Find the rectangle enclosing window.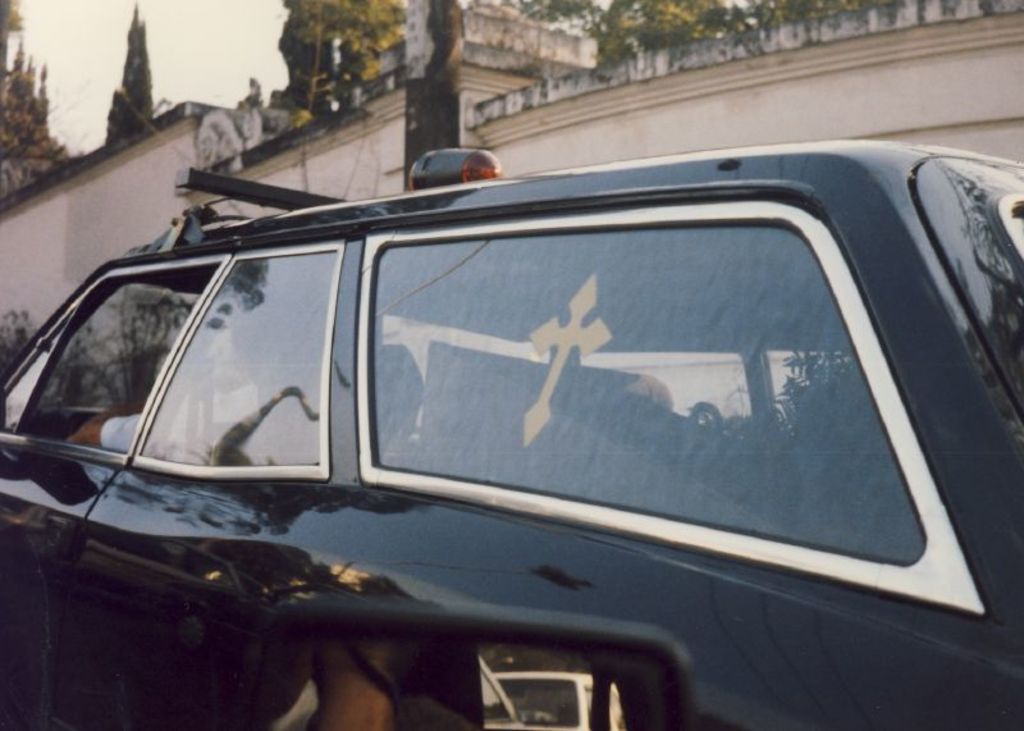
138:250:339:467.
